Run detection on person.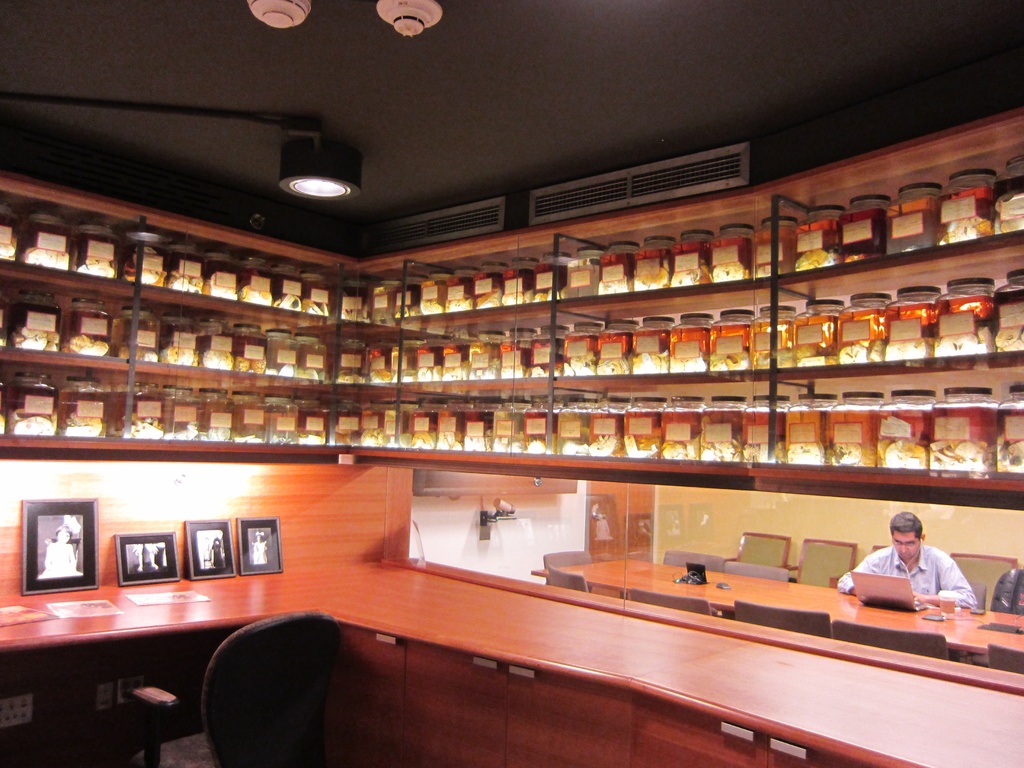
Result: BBox(210, 534, 225, 568).
